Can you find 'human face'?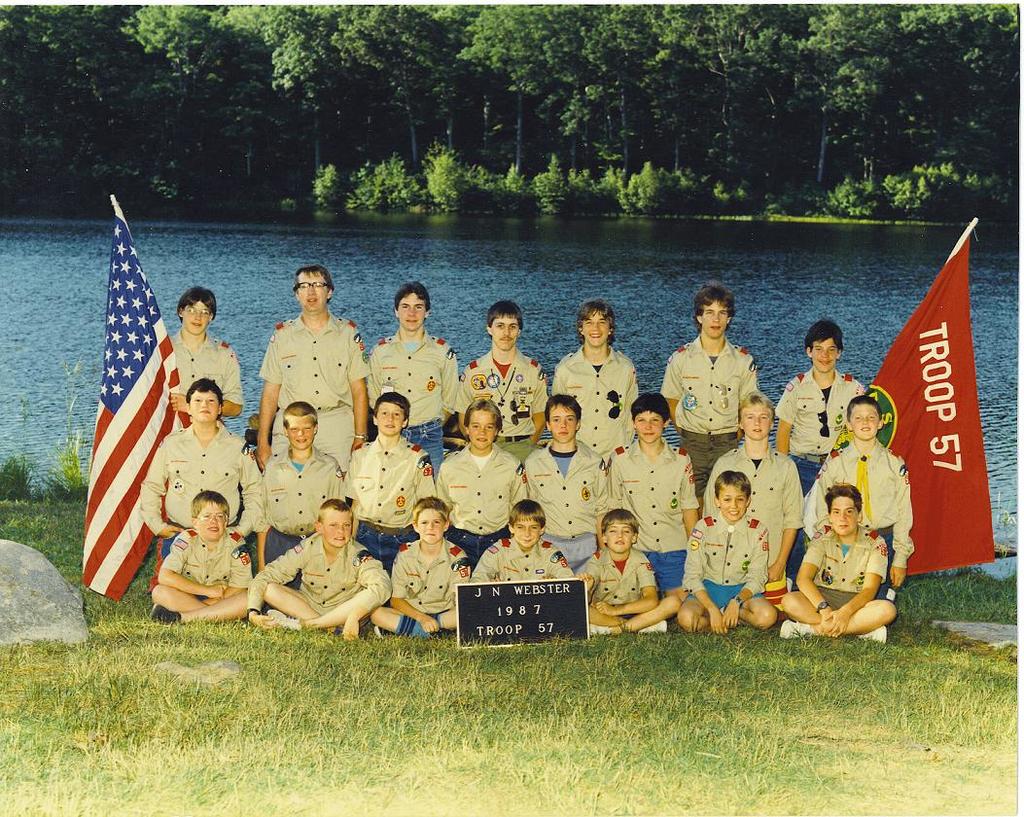
Yes, bounding box: detection(470, 411, 494, 448).
